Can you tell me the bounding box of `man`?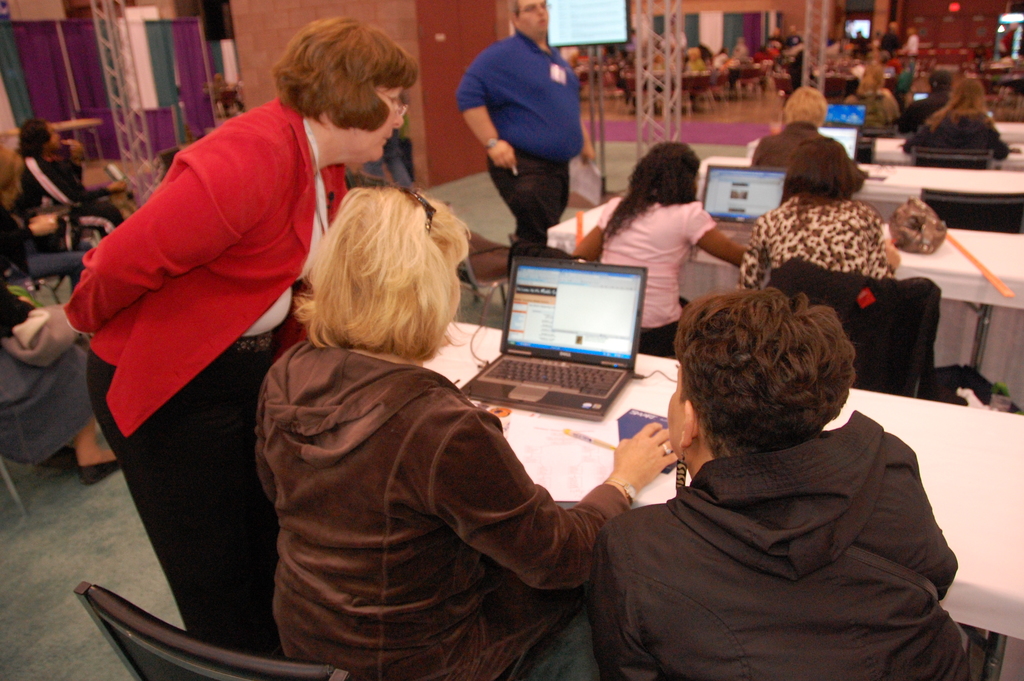
rect(458, 0, 599, 277).
